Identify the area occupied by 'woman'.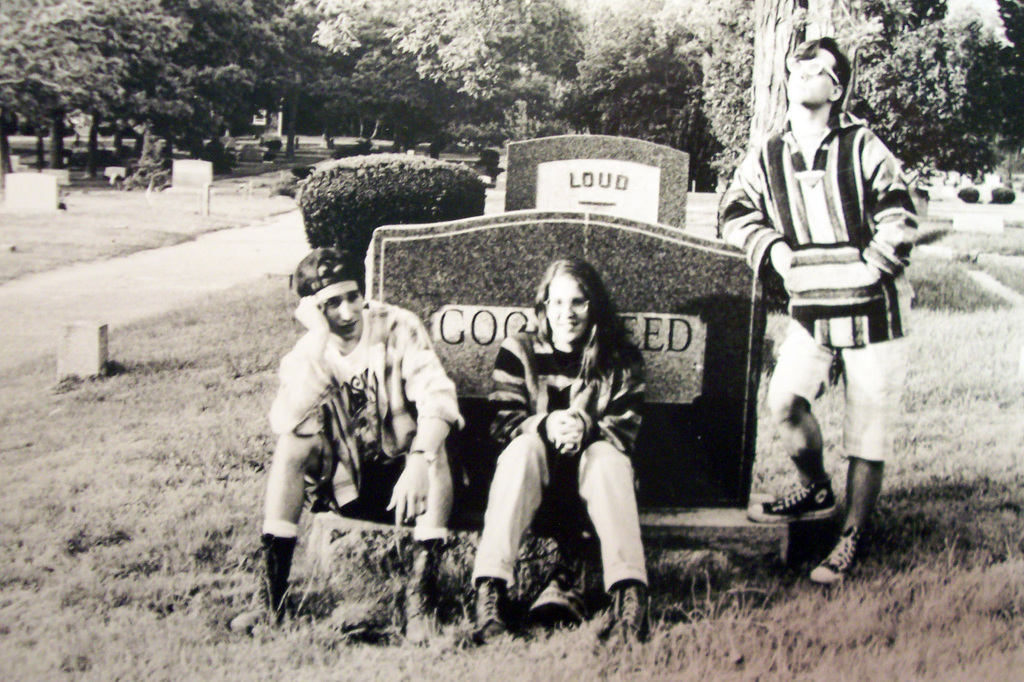
Area: pyautogui.locateOnScreen(483, 232, 659, 629).
